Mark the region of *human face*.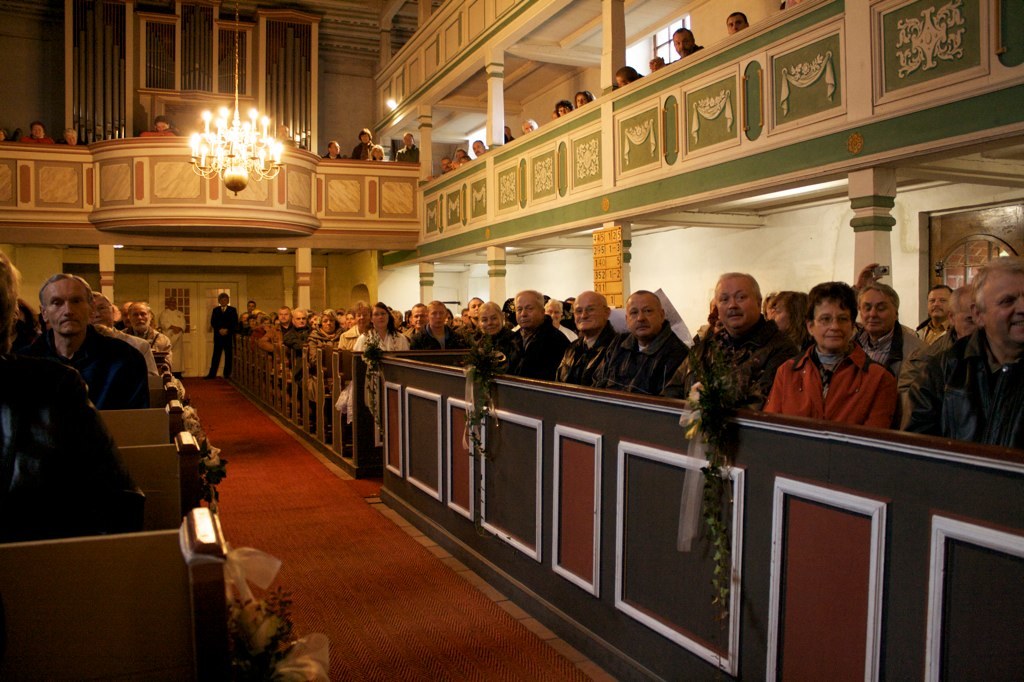
Region: bbox=(402, 135, 411, 149).
